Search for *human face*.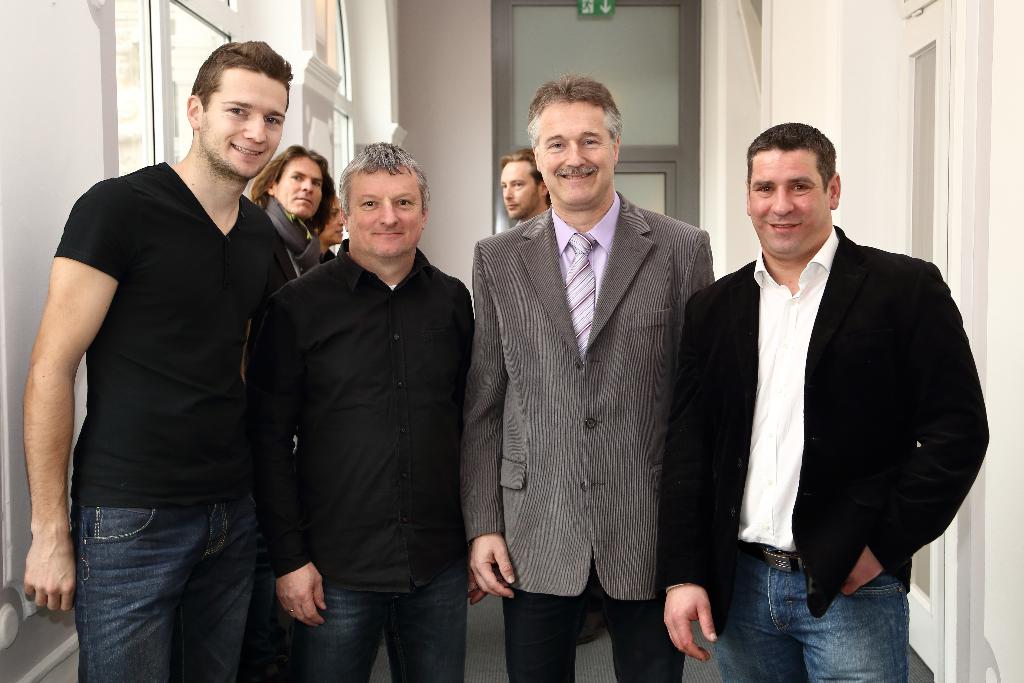
Found at {"left": 344, "top": 160, "right": 426, "bottom": 261}.
